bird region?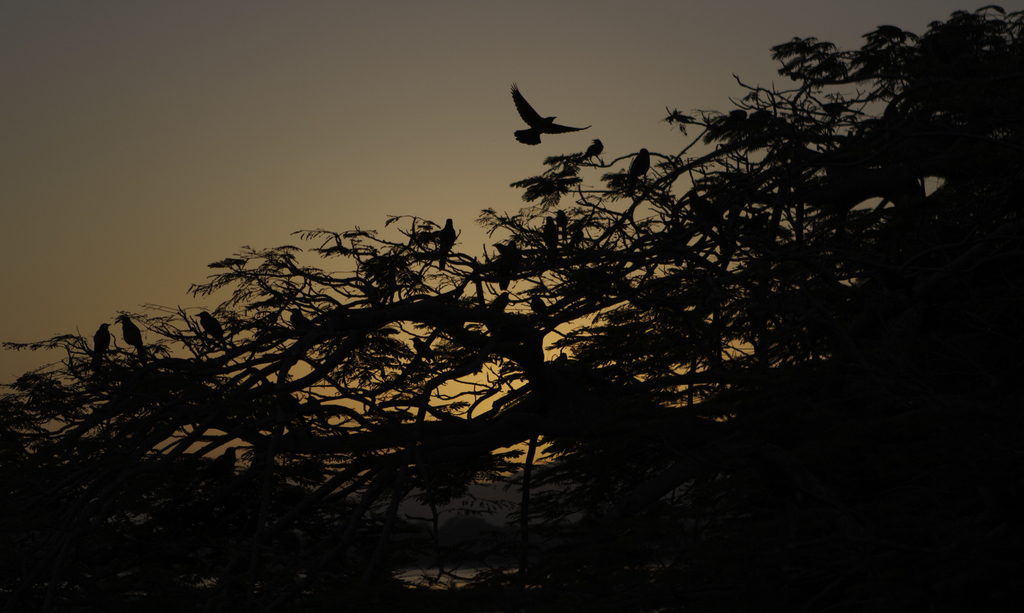
(89, 321, 111, 367)
